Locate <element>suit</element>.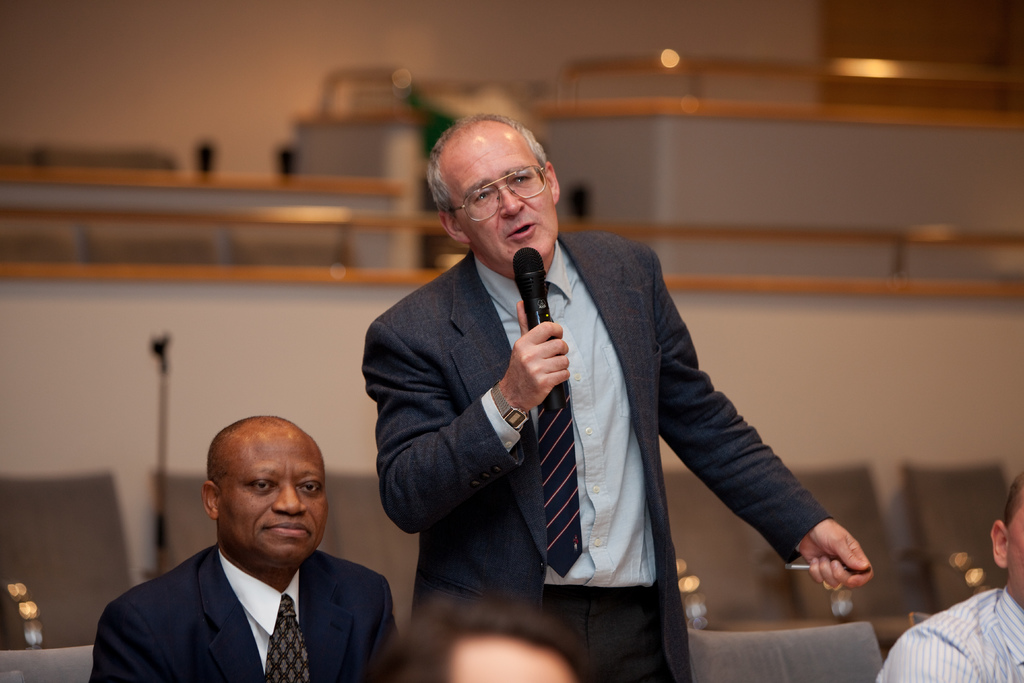
Bounding box: (x1=360, y1=231, x2=840, y2=682).
